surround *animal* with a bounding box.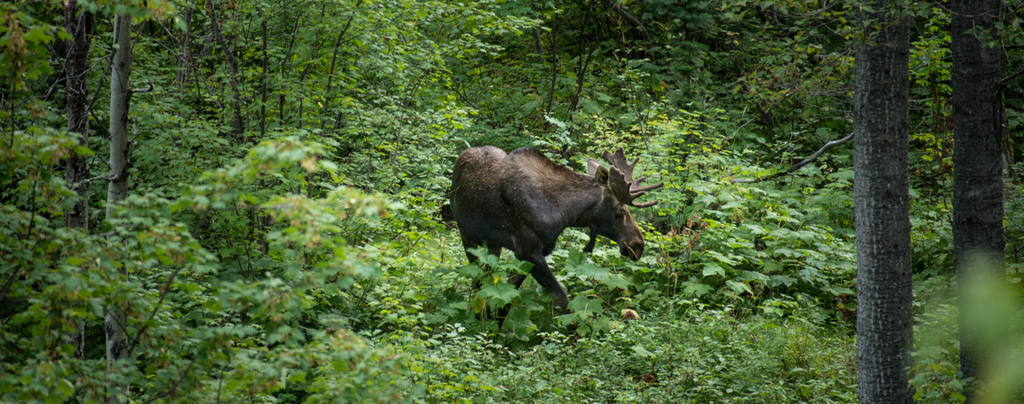
detection(448, 144, 662, 325).
